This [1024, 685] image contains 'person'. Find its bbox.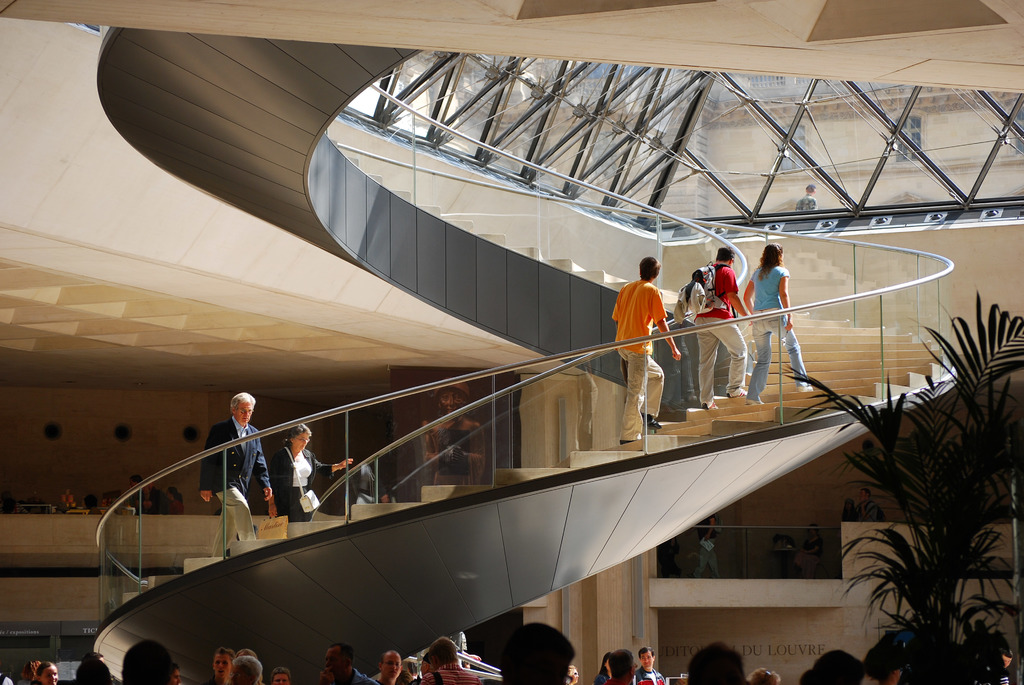
region(614, 246, 683, 430).
